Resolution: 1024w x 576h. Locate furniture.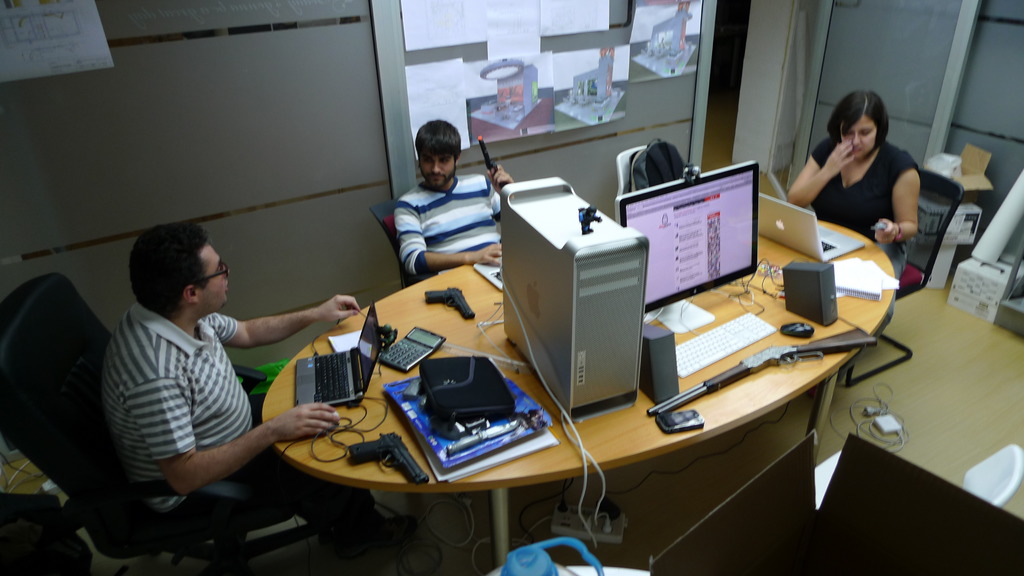
locate(485, 562, 650, 575).
